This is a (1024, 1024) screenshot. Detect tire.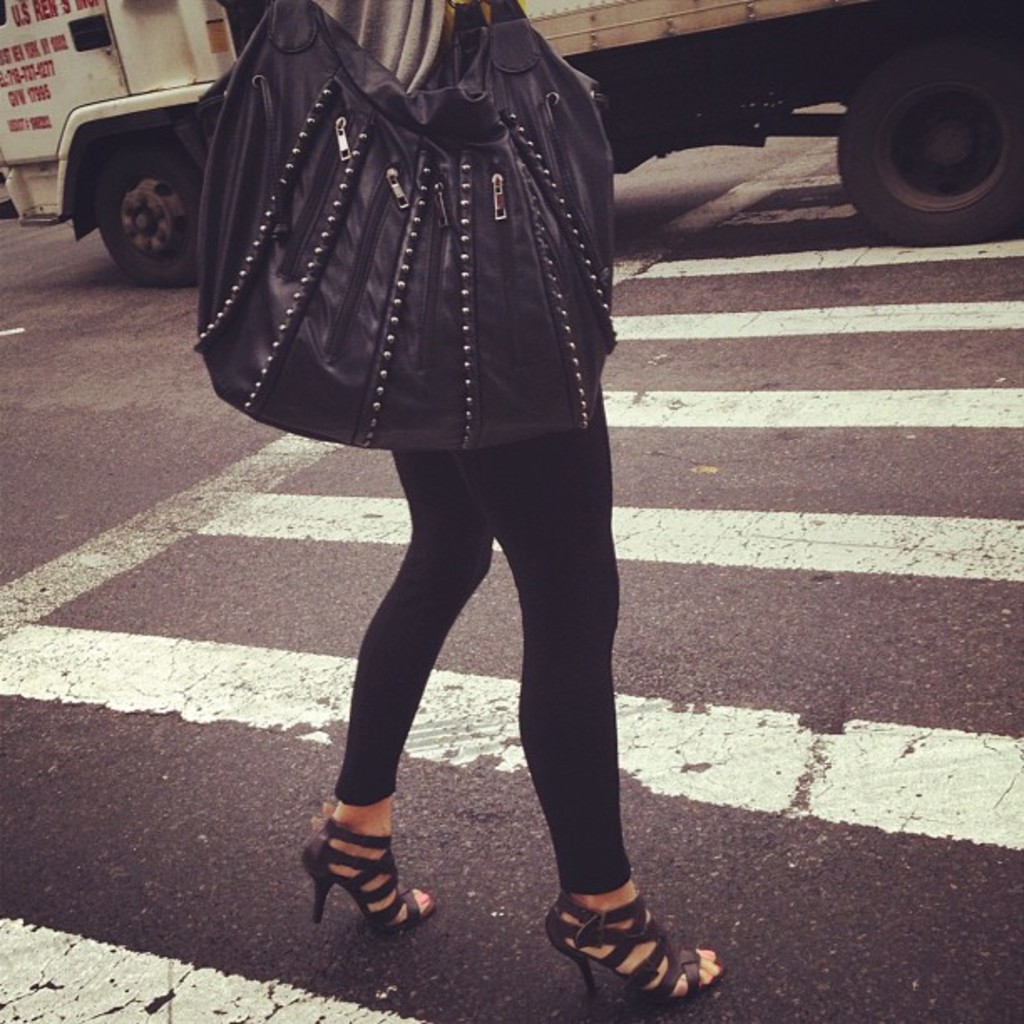
l=97, t=149, r=202, b=289.
